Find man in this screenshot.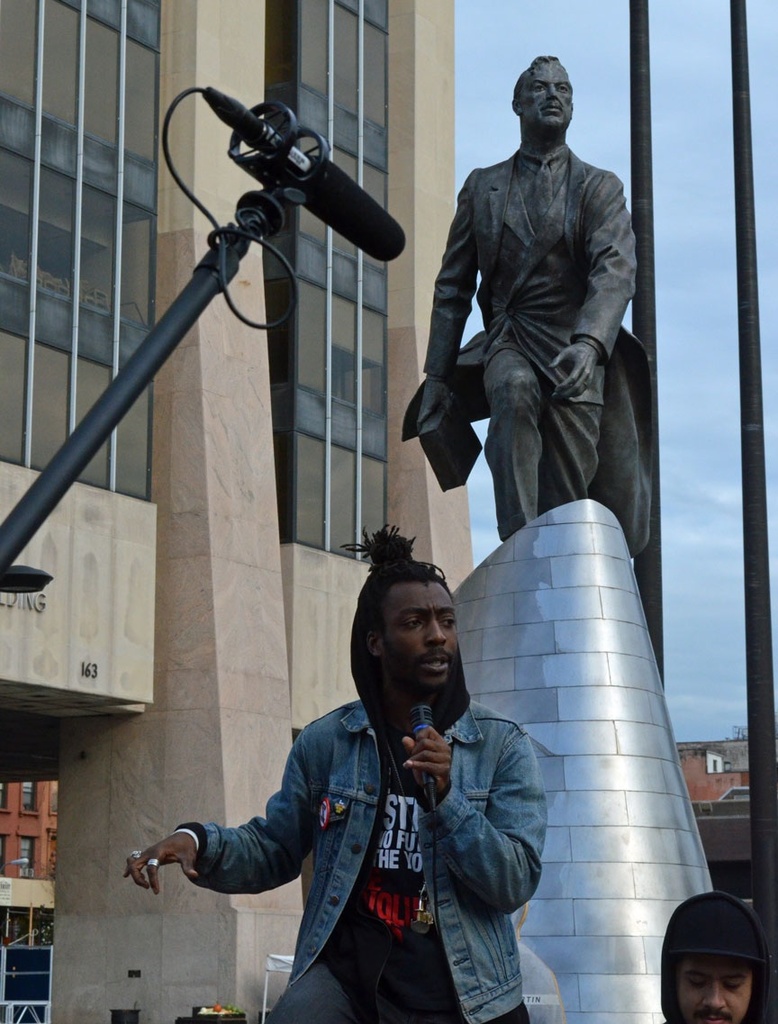
The bounding box for man is l=660, t=893, r=777, b=1023.
